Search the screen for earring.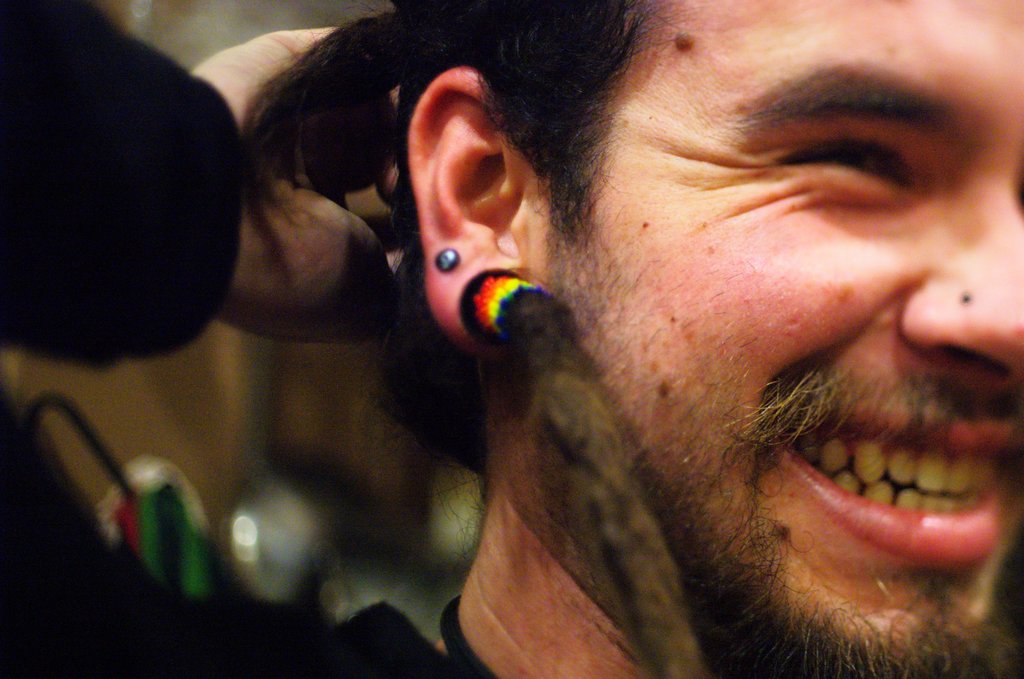
Found at Rect(433, 247, 461, 271).
